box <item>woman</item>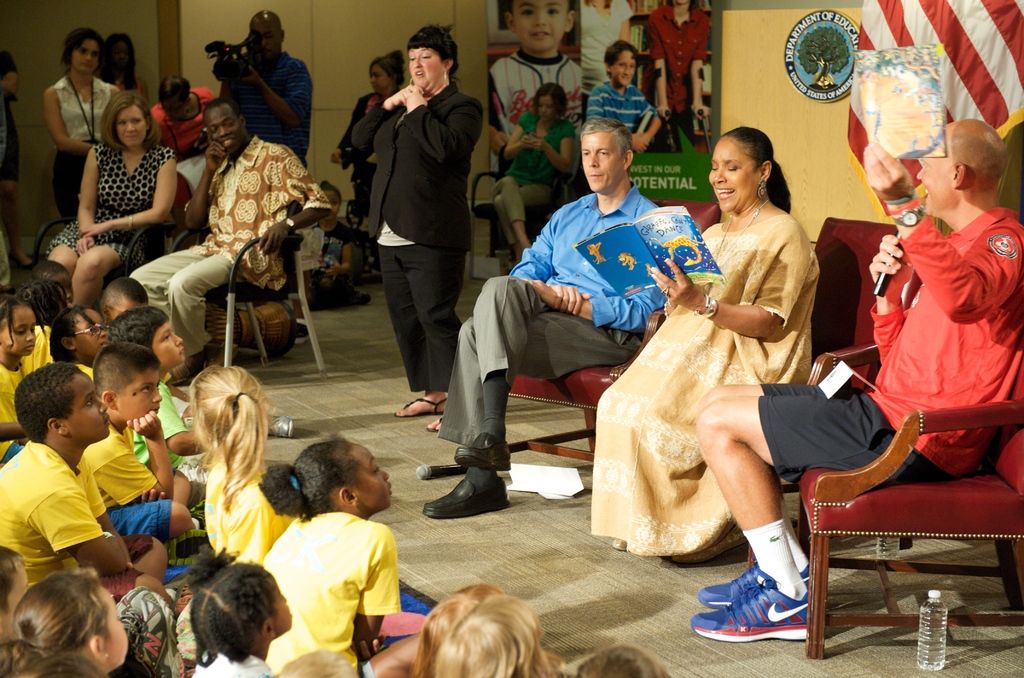
{"x1": 39, "y1": 26, "x2": 118, "y2": 225}
